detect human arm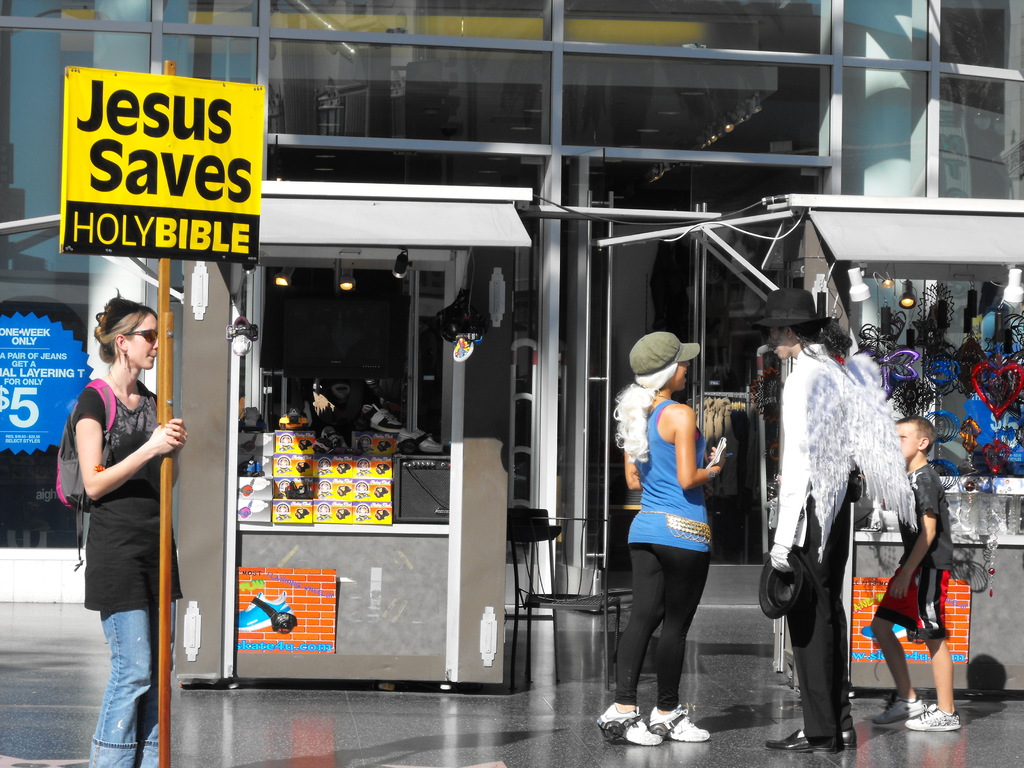
[669,404,726,502]
